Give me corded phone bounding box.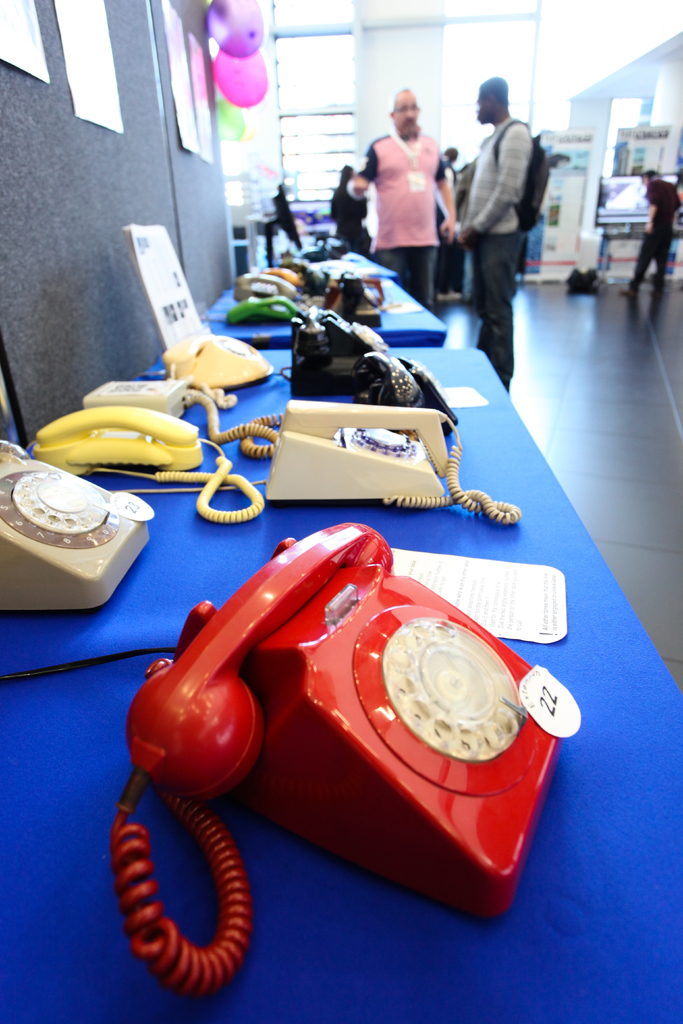
bbox=[239, 271, 302, 301].
